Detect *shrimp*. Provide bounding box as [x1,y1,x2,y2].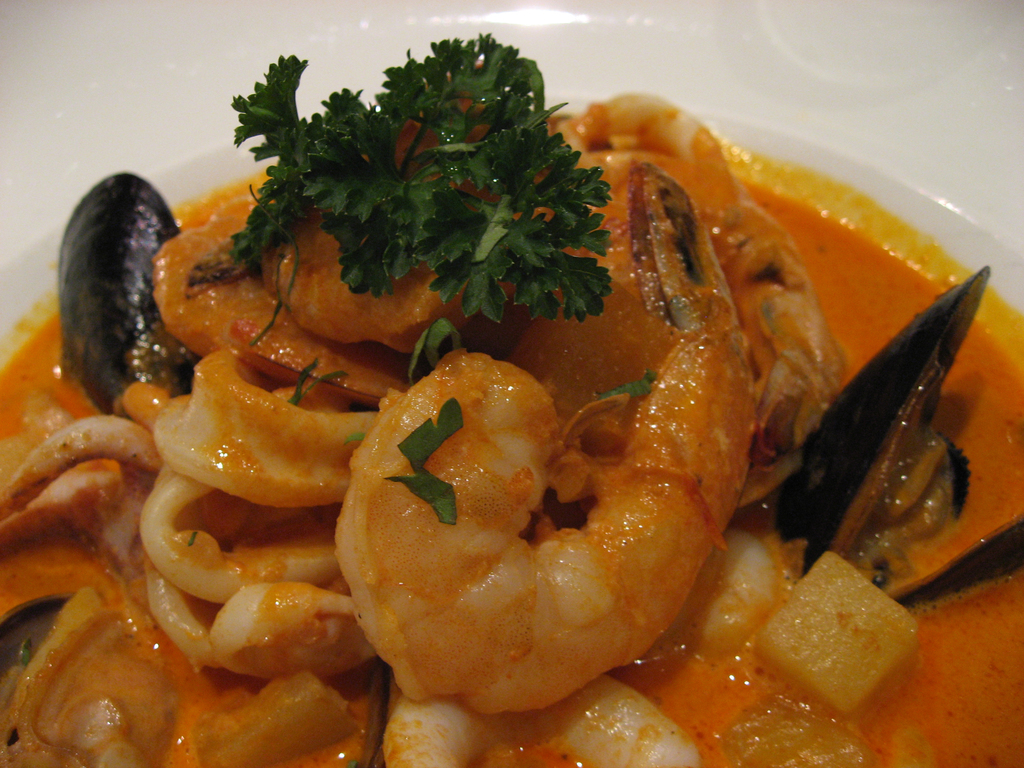
[144,346,380,506].
